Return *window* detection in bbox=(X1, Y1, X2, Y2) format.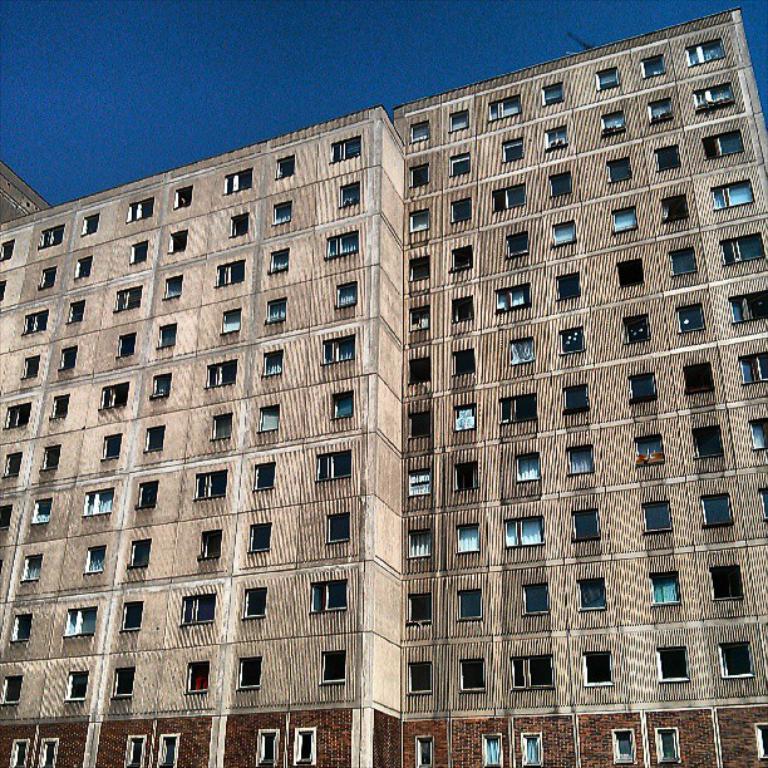
bbox=(112, 669, 133, 703).
